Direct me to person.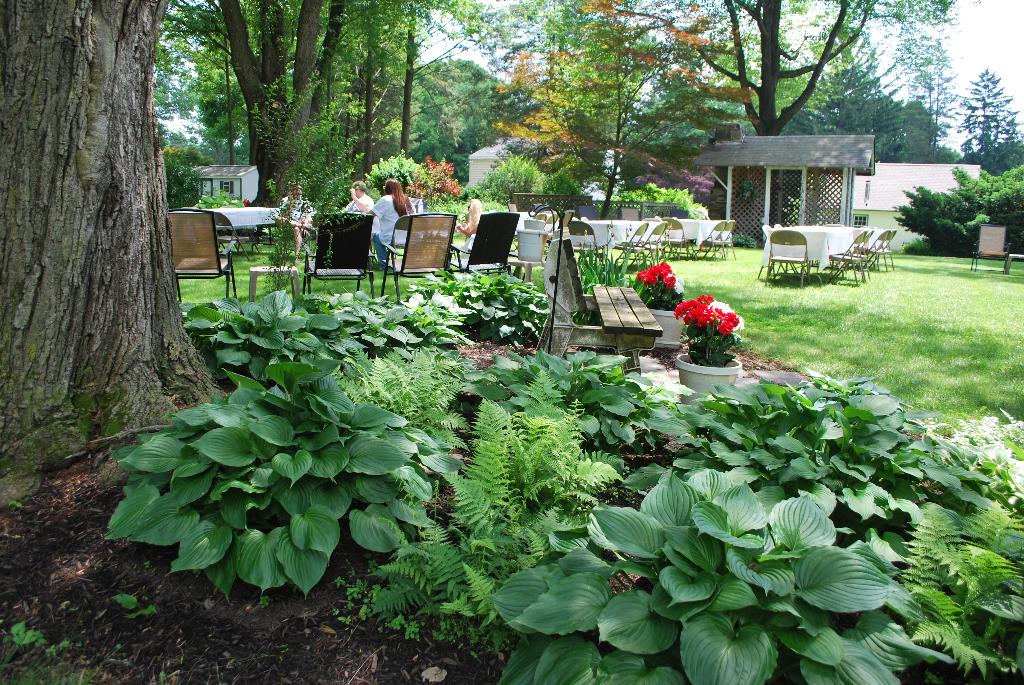
Direction: (273, 185, 318, 264).
